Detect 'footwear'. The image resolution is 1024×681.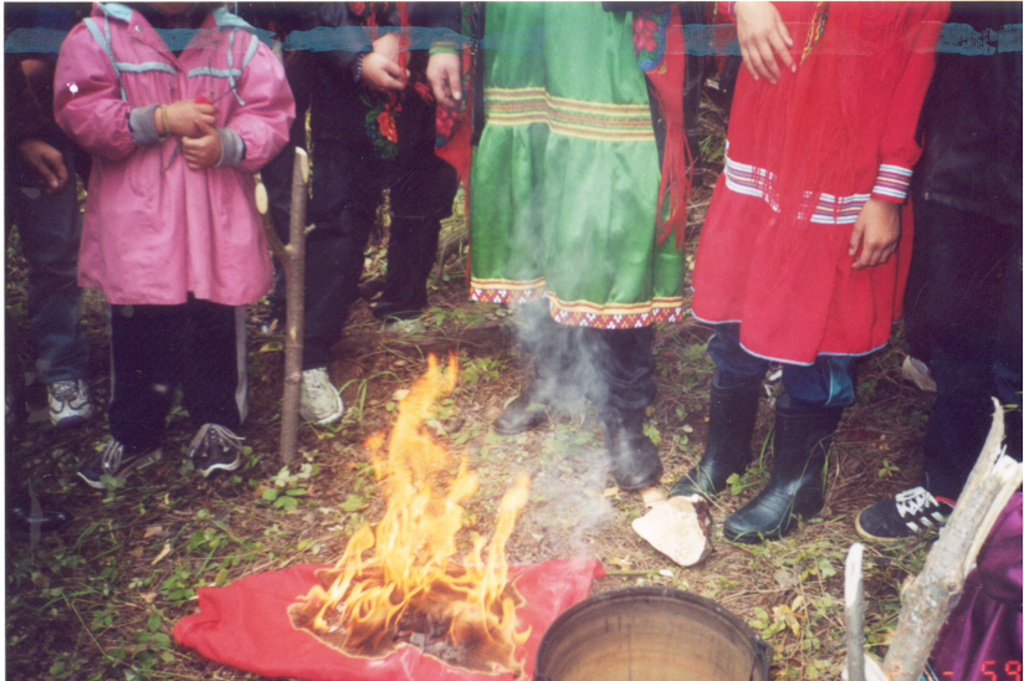
pyautogui.locateOnScreen(72, 430, 169, 493).
